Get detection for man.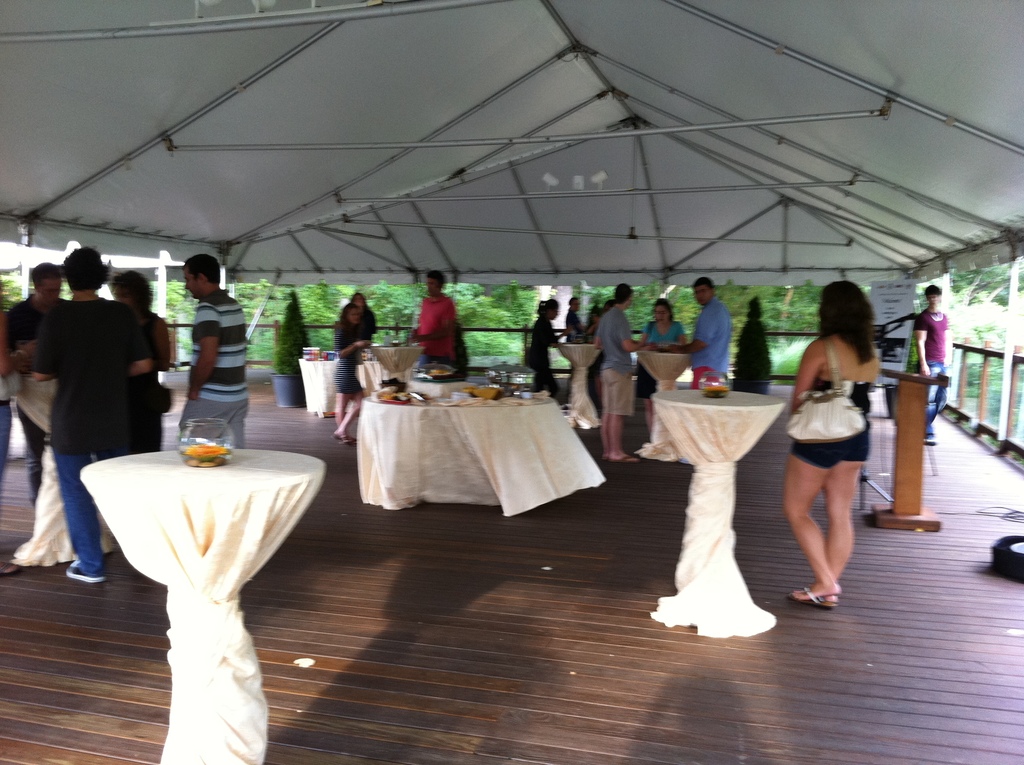
Detection: region(5, 259, 72, 508).
